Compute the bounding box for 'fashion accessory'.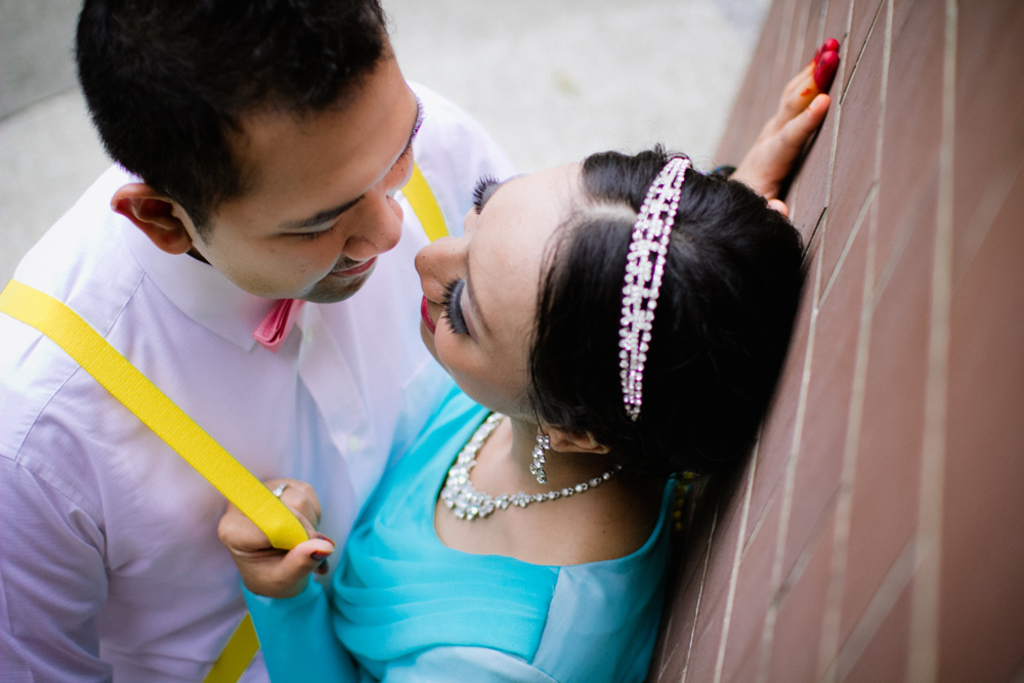
rect(309, 553, 333, 566).
